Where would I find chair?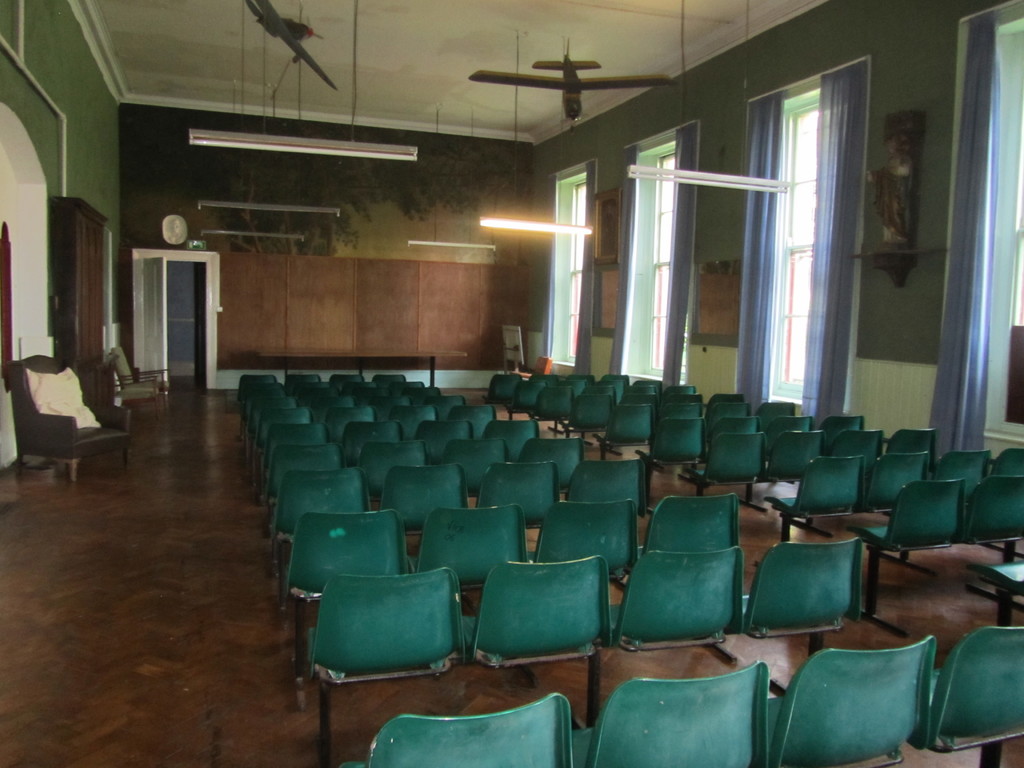
At pyautogui.locateOnScreen(280, 511, 416, 691).
